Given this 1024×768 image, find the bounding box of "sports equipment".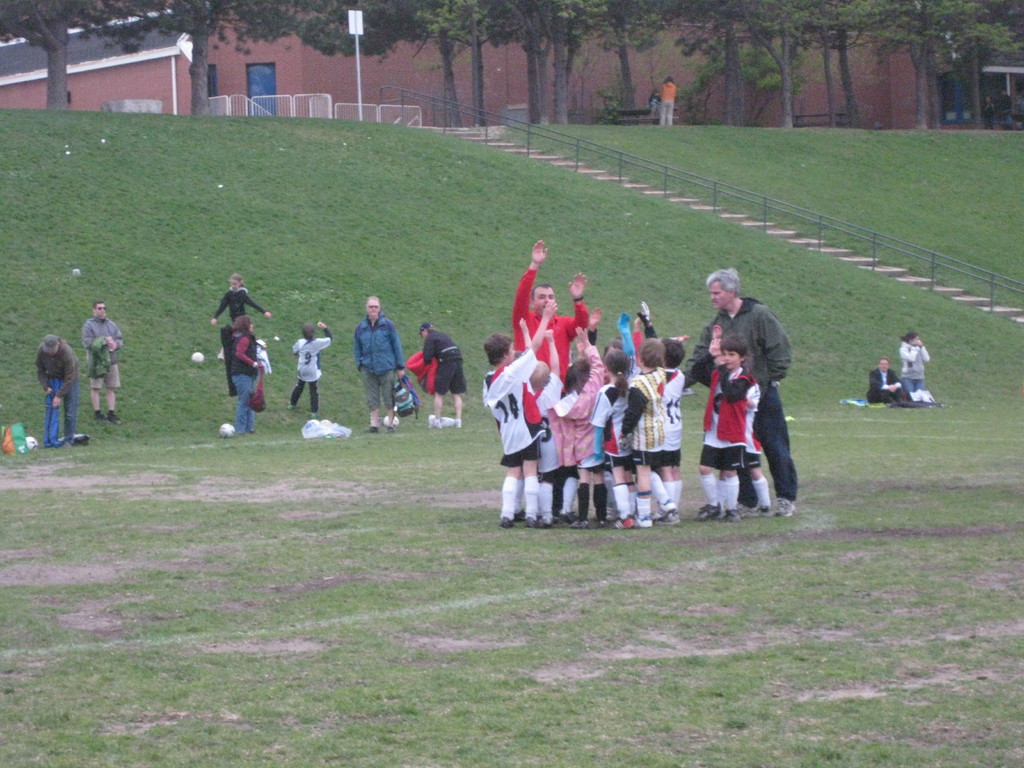
rect(218, 422, 238, 439).
